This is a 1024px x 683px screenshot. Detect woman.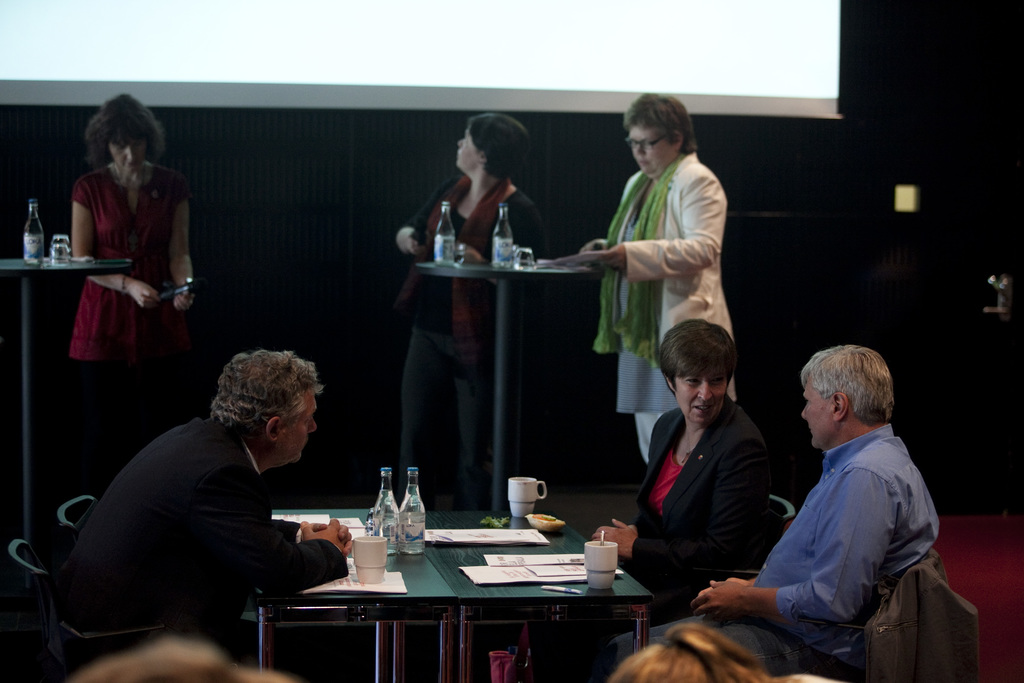
{"left": 51, "top": 106, "right": 196, "bottom": 413}.
